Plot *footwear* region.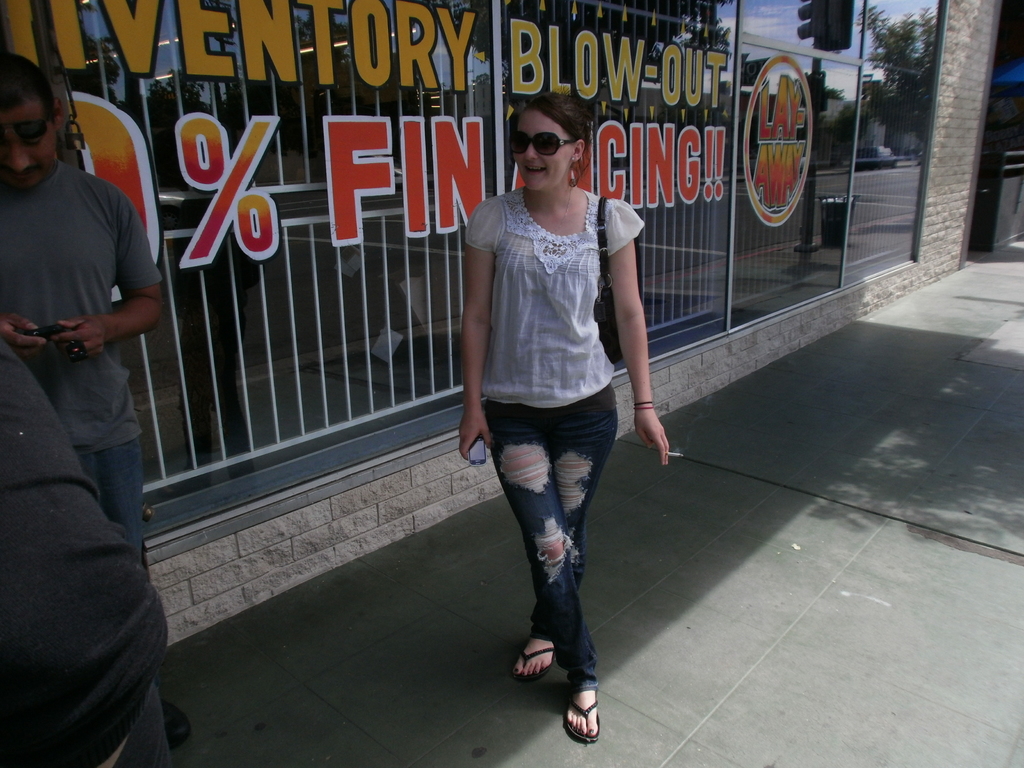
Plotted at {"left": 160, "top": 703, "right": 192, "bottom": 741}.
